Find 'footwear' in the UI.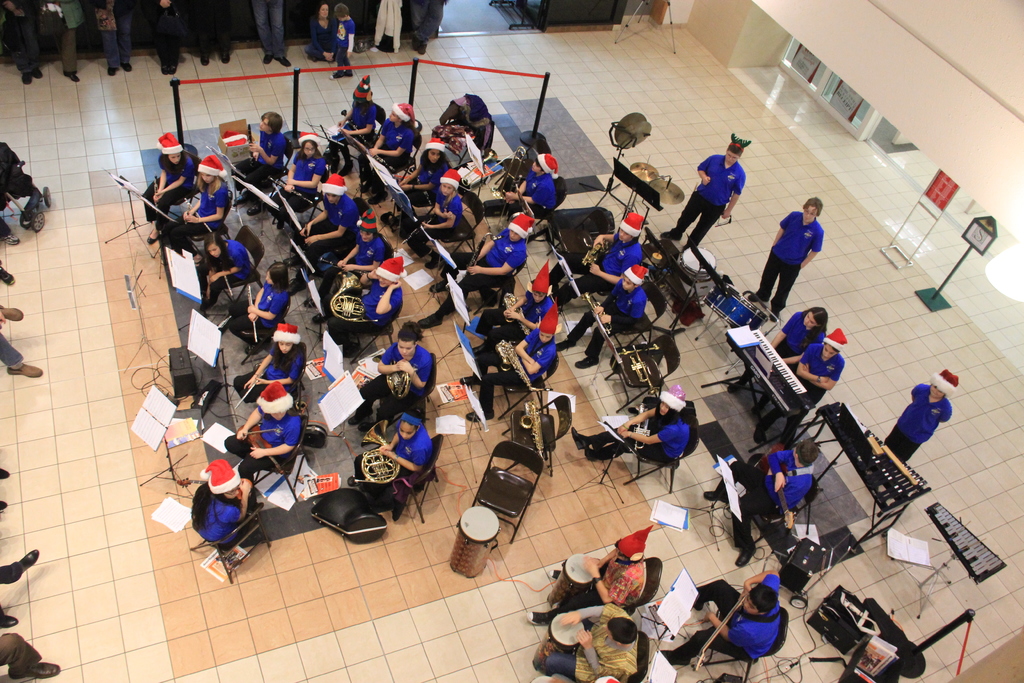
UI element at (x1=263, y1=50, x2=275, y2=64).
